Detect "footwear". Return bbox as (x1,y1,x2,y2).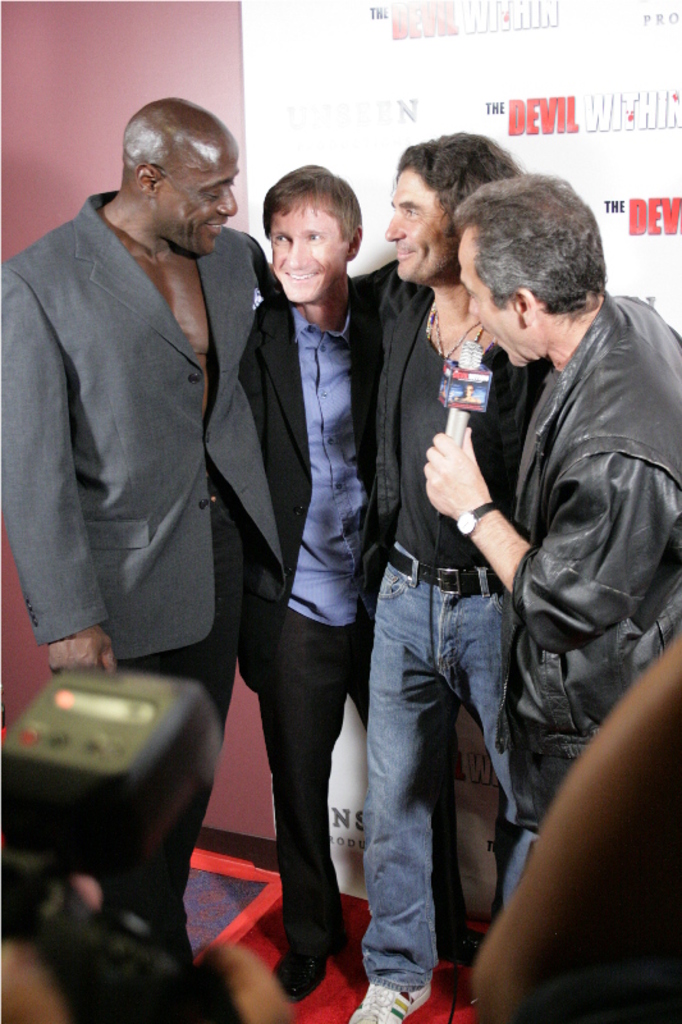
(347,978,440,1023).
